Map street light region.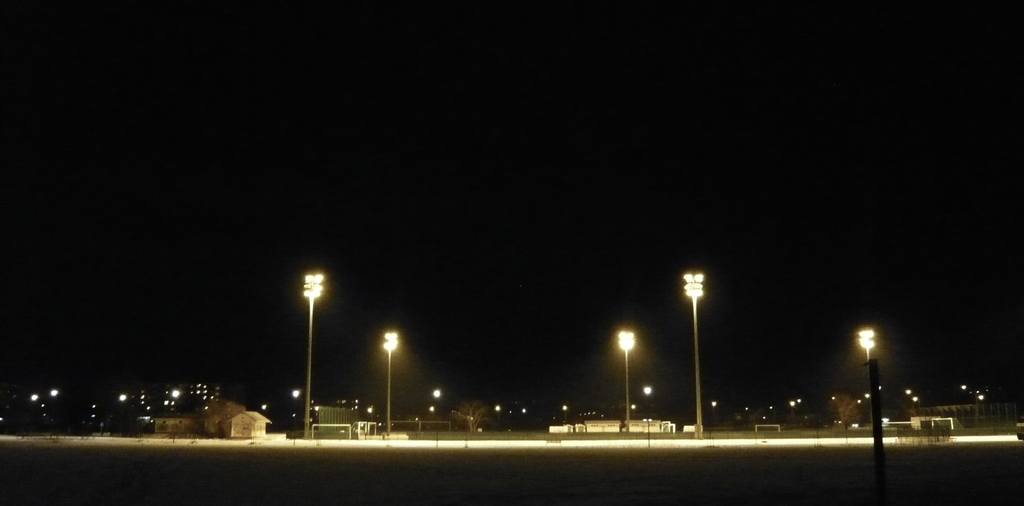
Mapped to (left=856, top=329, right=883, bottom=358).
